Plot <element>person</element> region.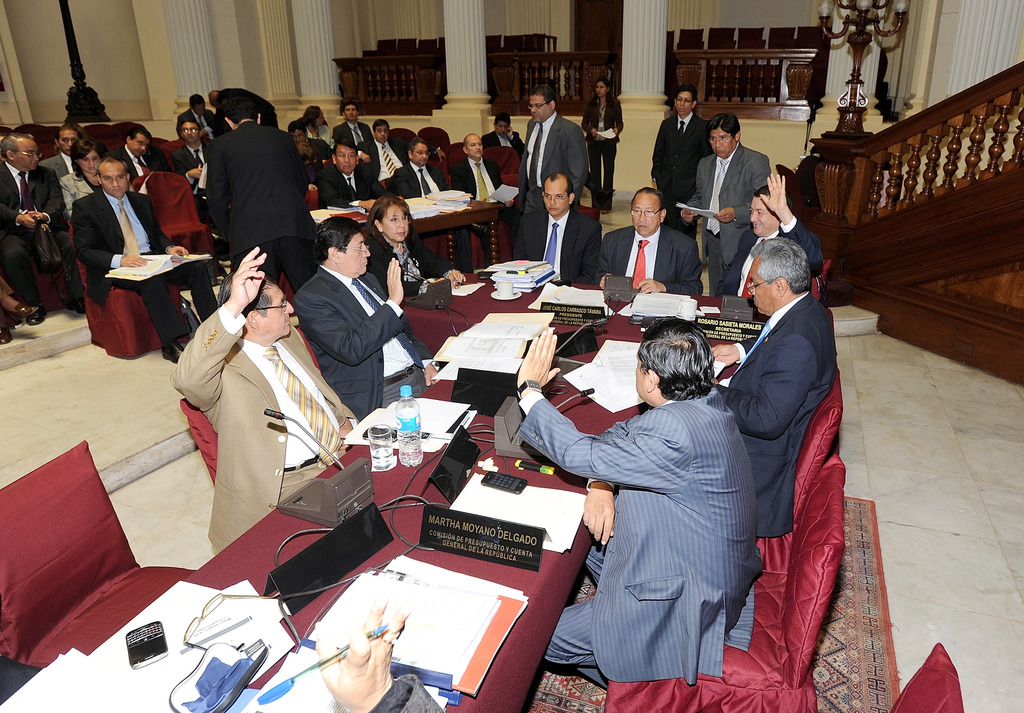
Plotted at box(62, 140, 108, 217).
